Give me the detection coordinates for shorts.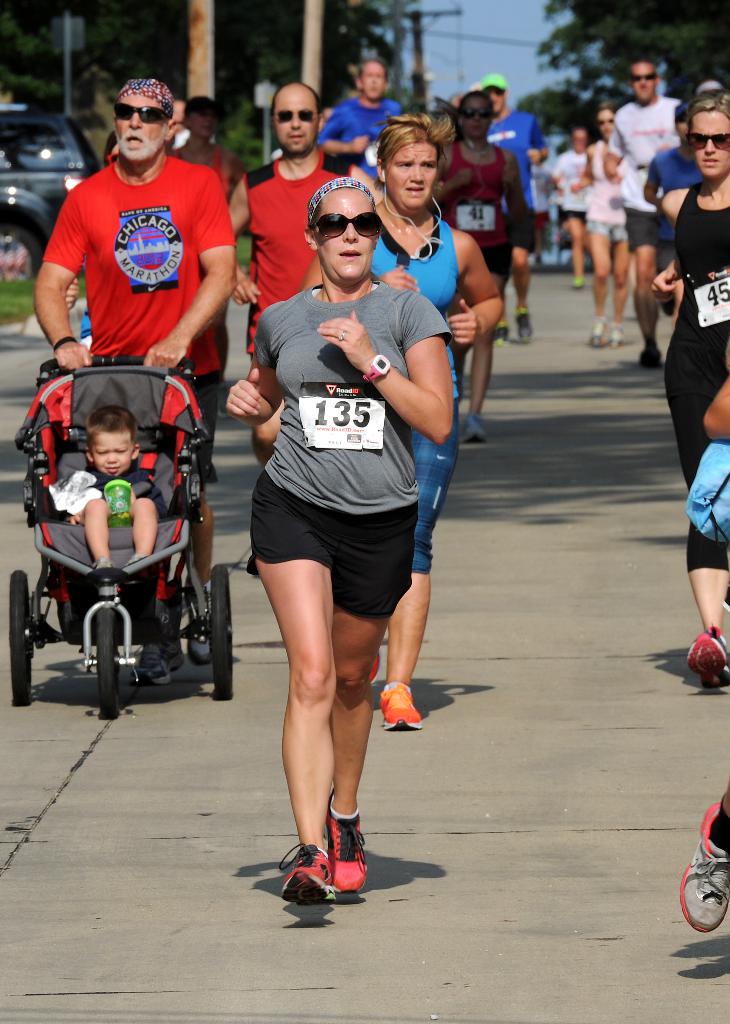
bbox=(557, 200, 590, 223).
